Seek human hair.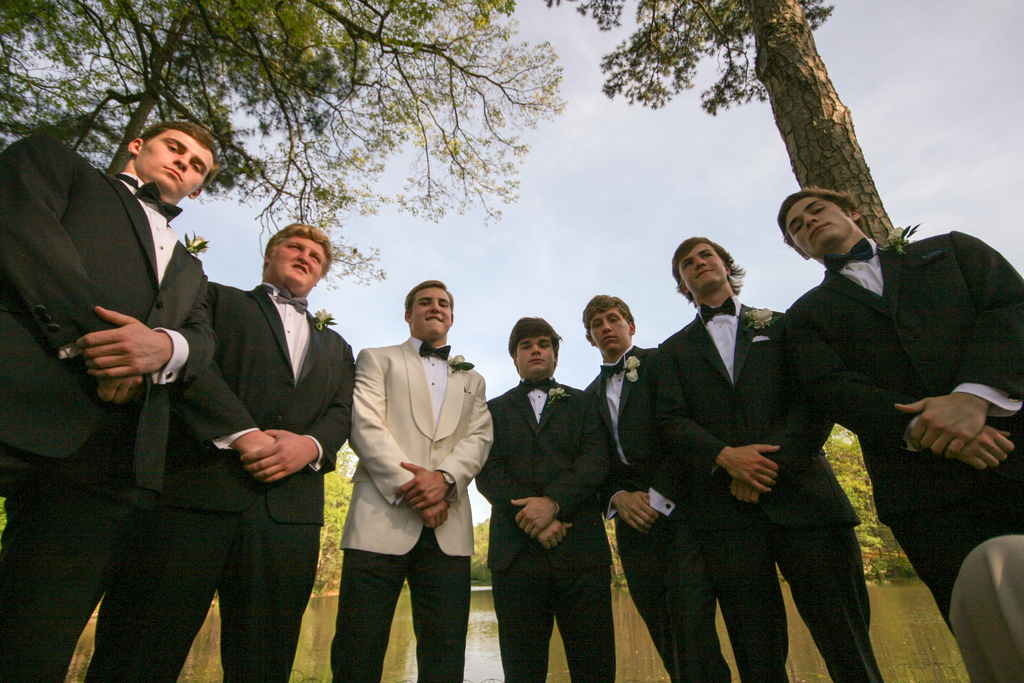
crop(576, 288, 641, 349).
